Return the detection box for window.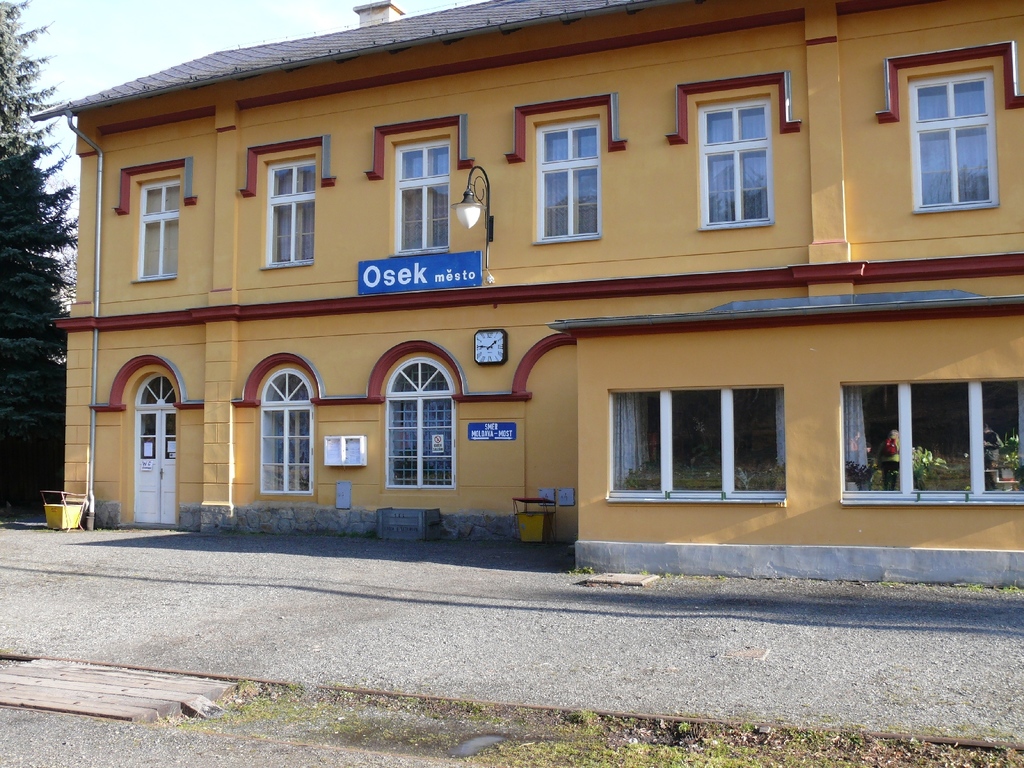
BBox(385, 352, 456, 488).
